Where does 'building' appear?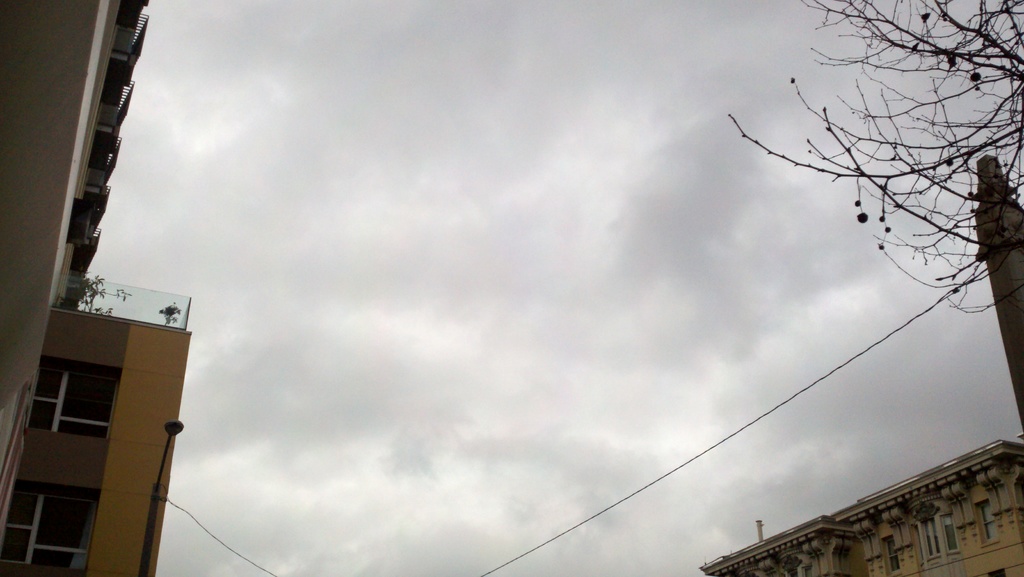
Appears at 0 272 195 576.
